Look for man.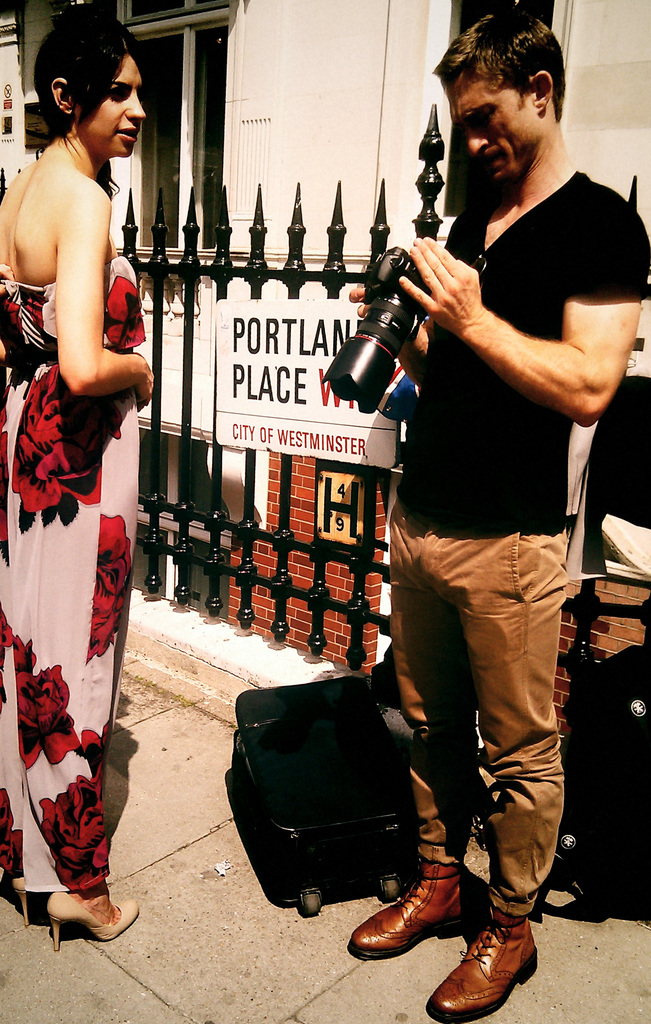
Found: [313,32,611,961].
